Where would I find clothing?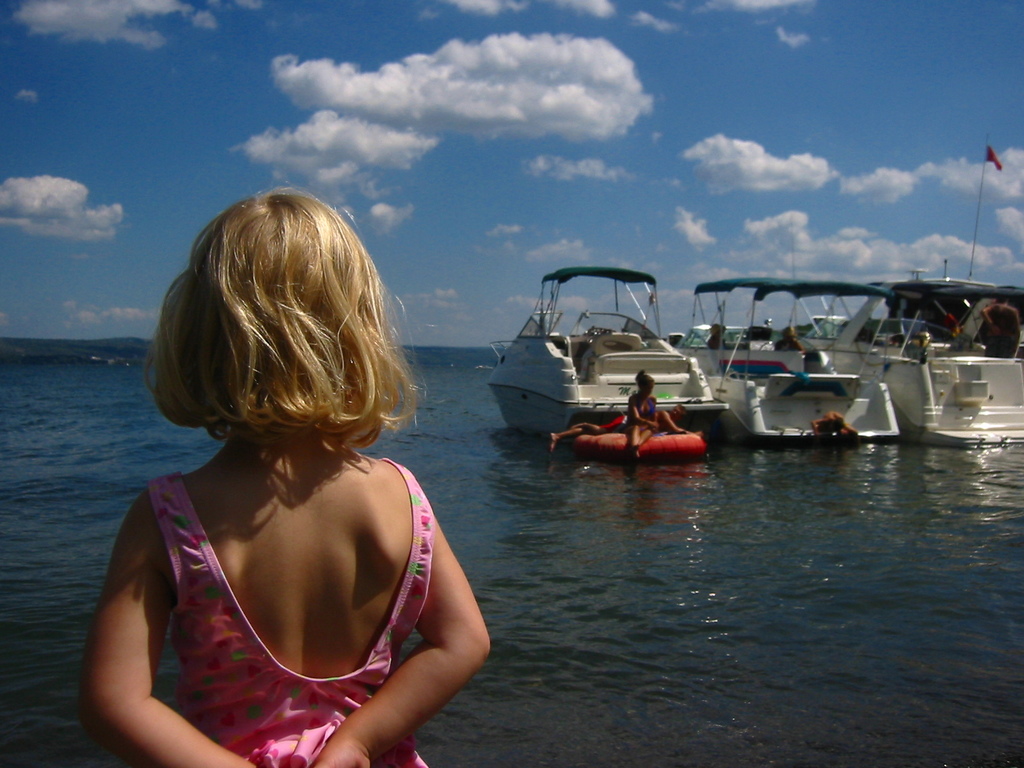
At {"left": 778, "top": 339, "right": 803, "bottom": 349}.
